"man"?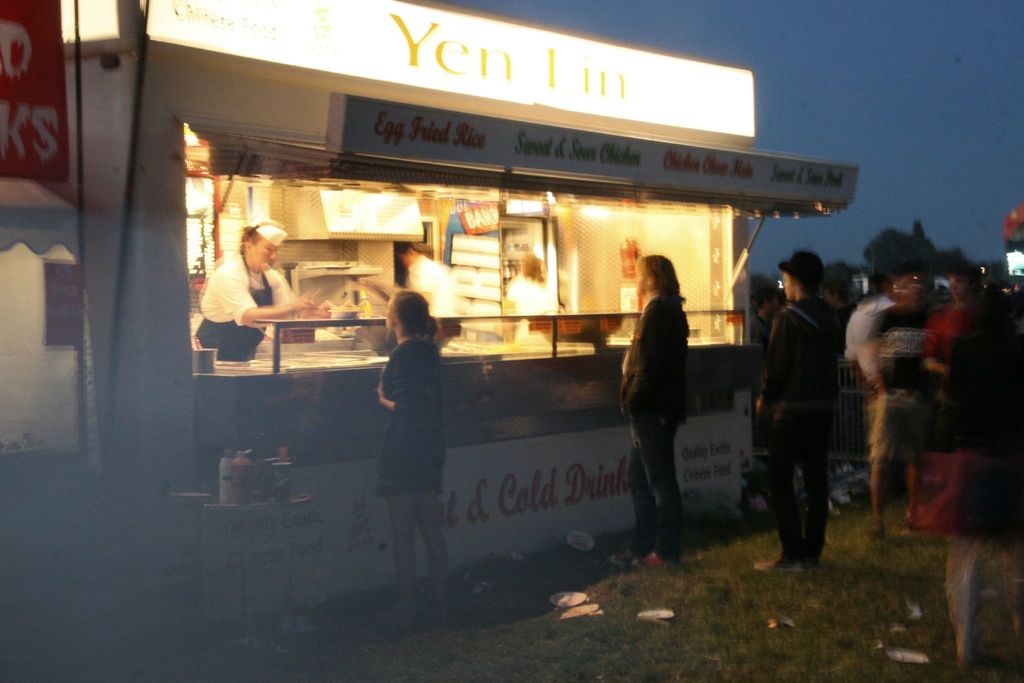
bbox=(759, 249, 861, 577)
